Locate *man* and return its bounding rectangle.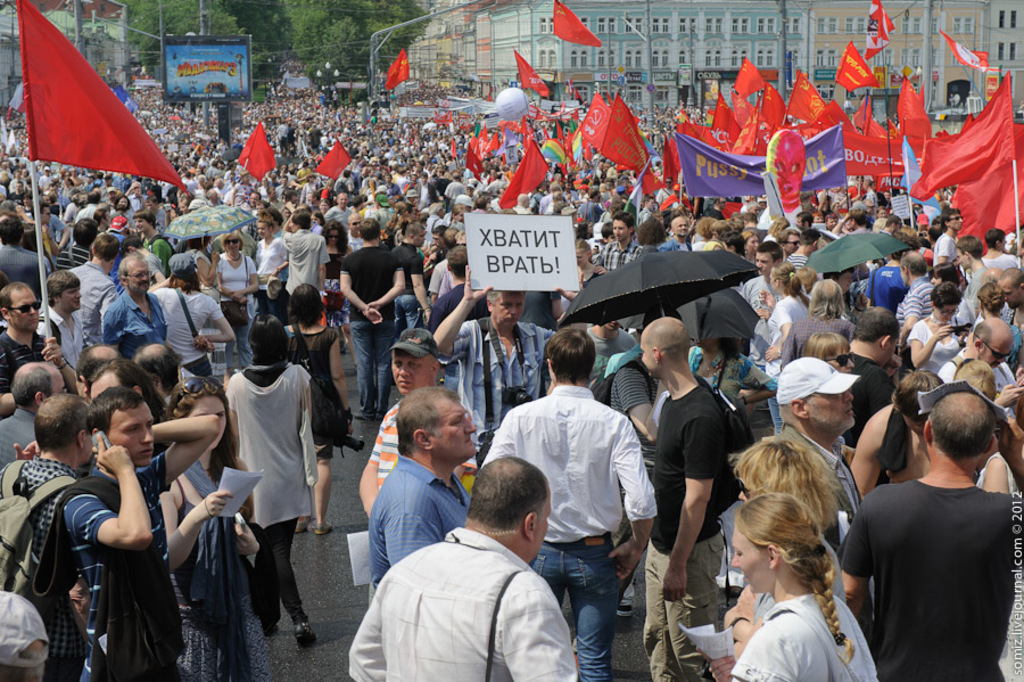
(left=435, top=262, right=581, bottom=500).
